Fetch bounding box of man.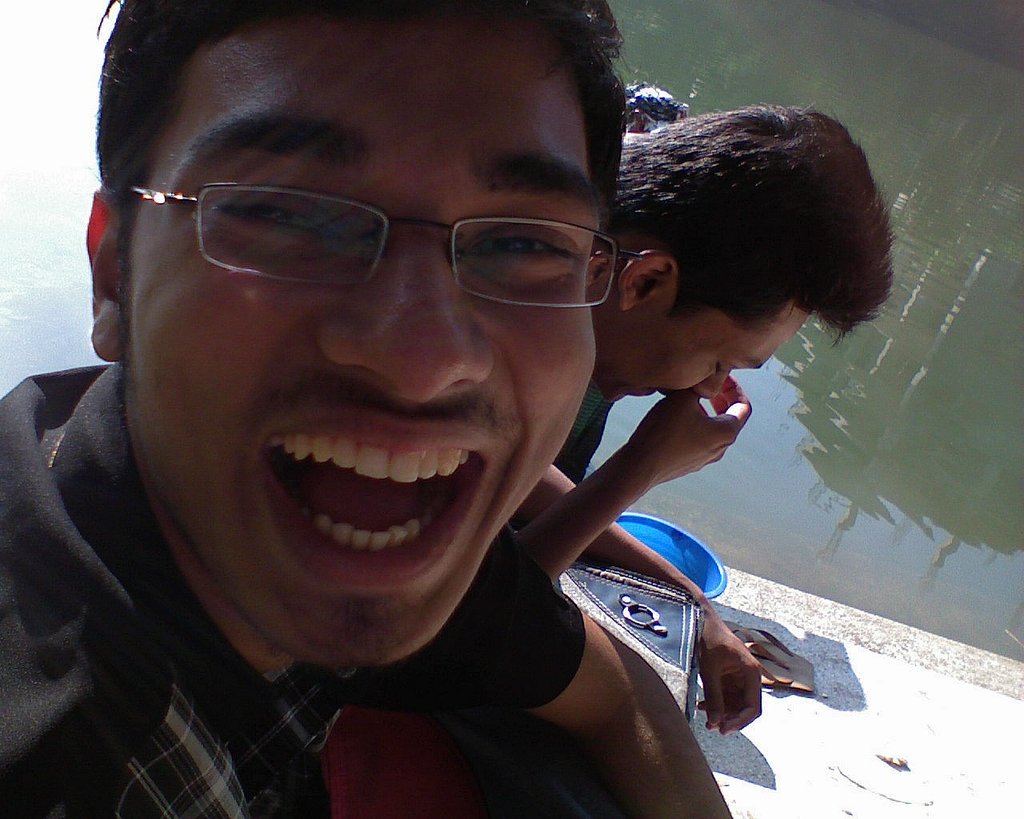
Bbox: x1=503, y1=100, x2=894, y2=738.
